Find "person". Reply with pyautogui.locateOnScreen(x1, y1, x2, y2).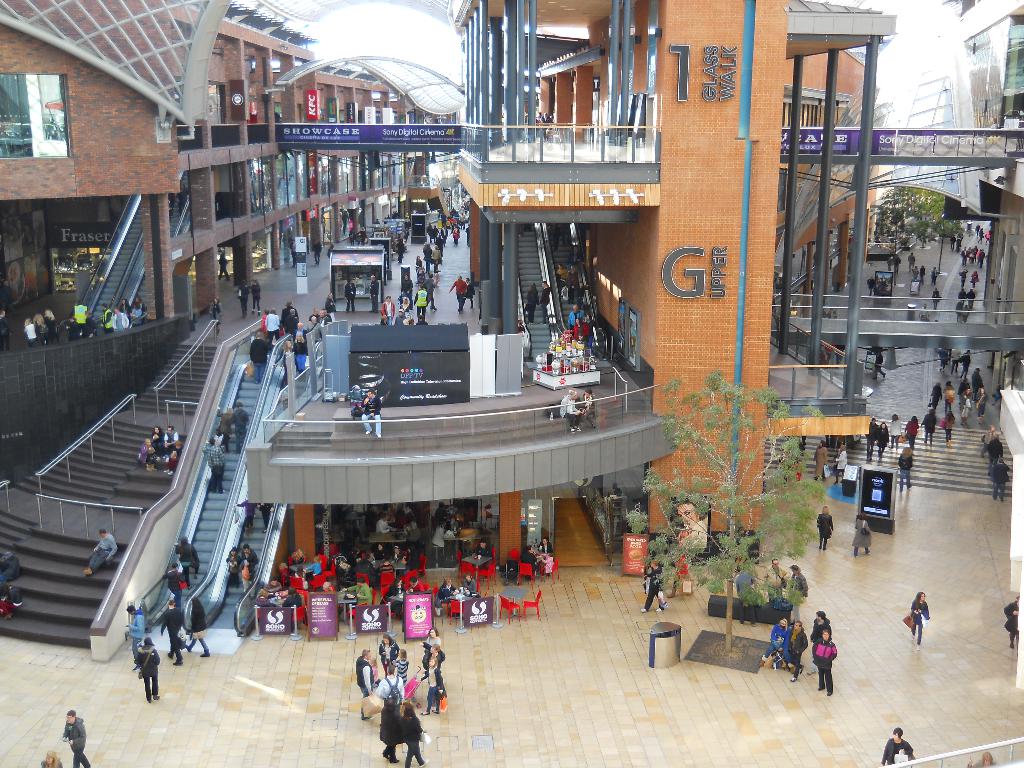
pyautogui.locateOnScreen(290, 565, 310, 586).
